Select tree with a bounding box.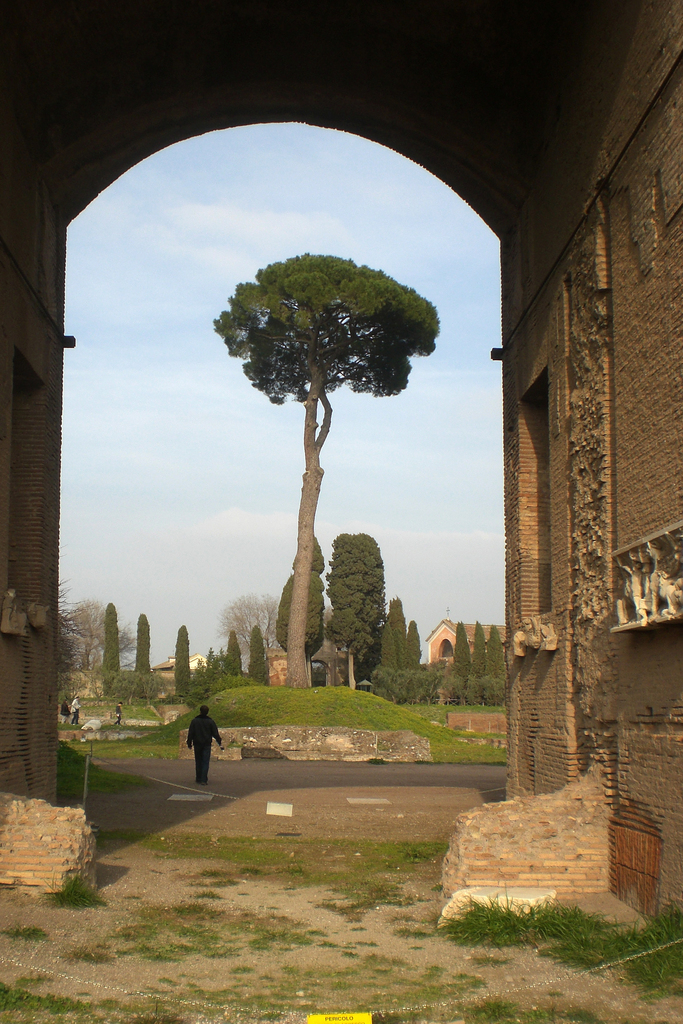
[215, 593, 280, 650].
